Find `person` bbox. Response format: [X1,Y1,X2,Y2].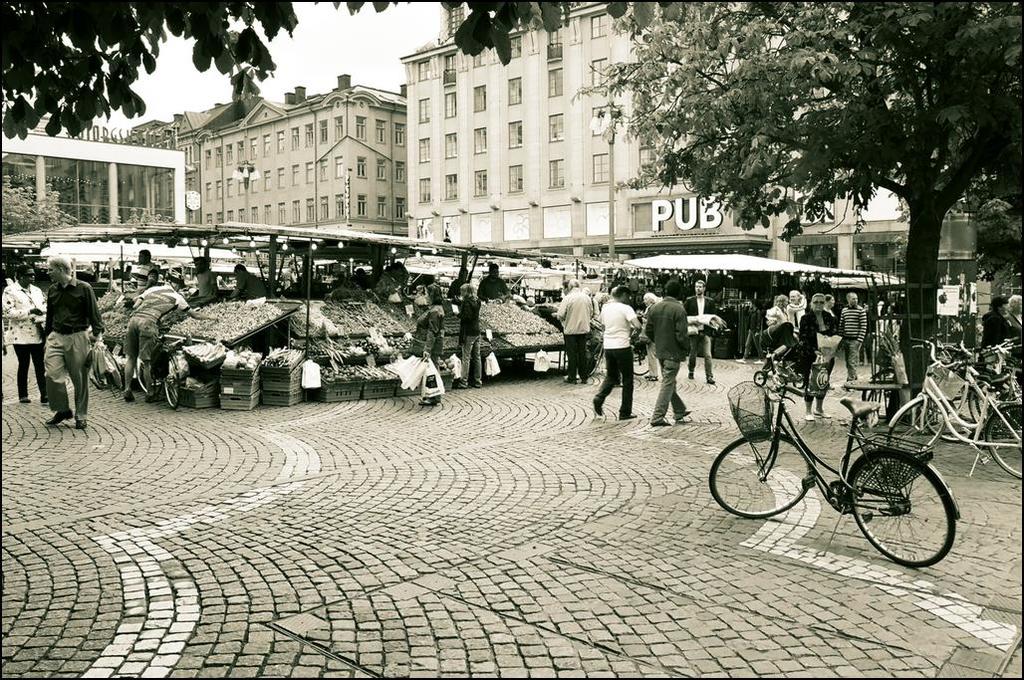
[195,259,215,299].
